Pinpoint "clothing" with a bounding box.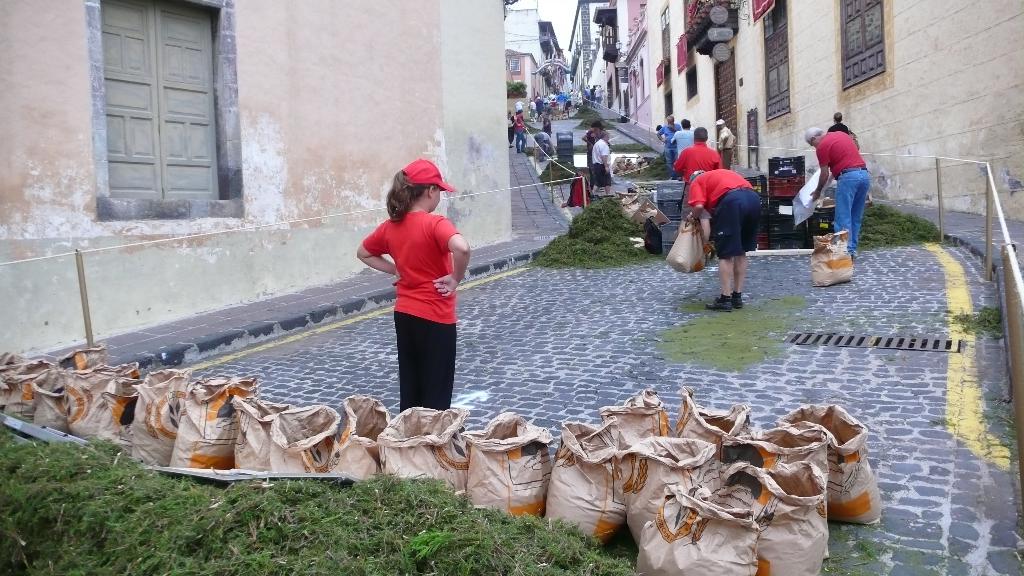
(674, 144, 733, 191).
